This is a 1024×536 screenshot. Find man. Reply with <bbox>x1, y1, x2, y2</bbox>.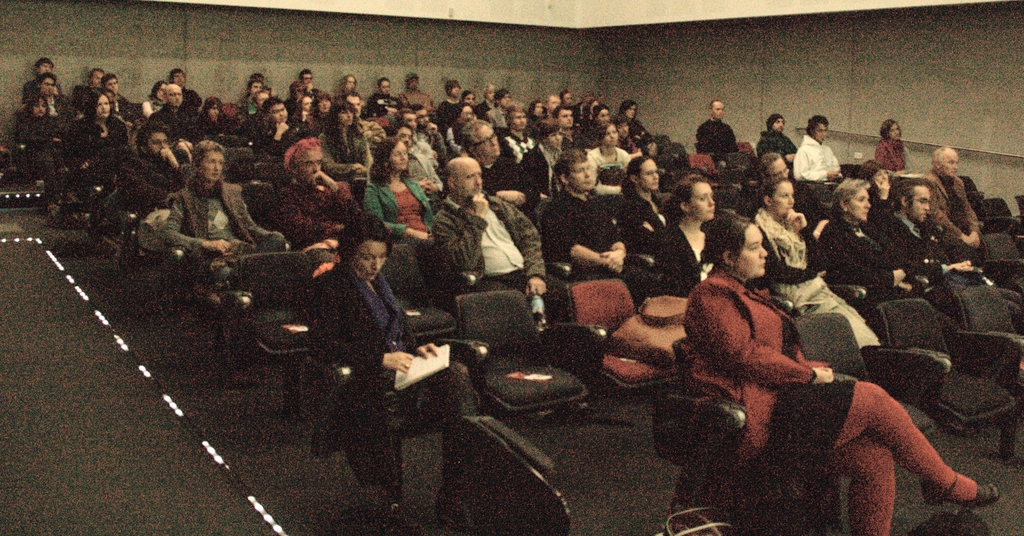
<bbox>502, 101, 534, 168</bbox>.
